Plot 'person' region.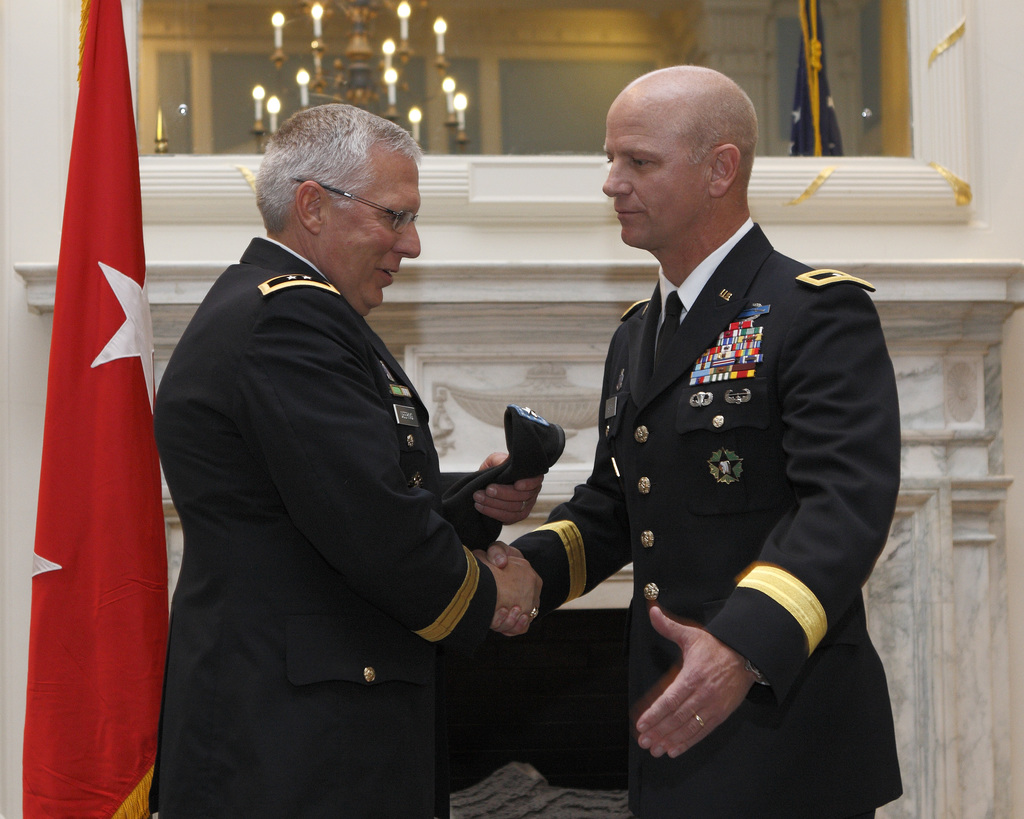
Plotted at (158, 104, 537, 818).
